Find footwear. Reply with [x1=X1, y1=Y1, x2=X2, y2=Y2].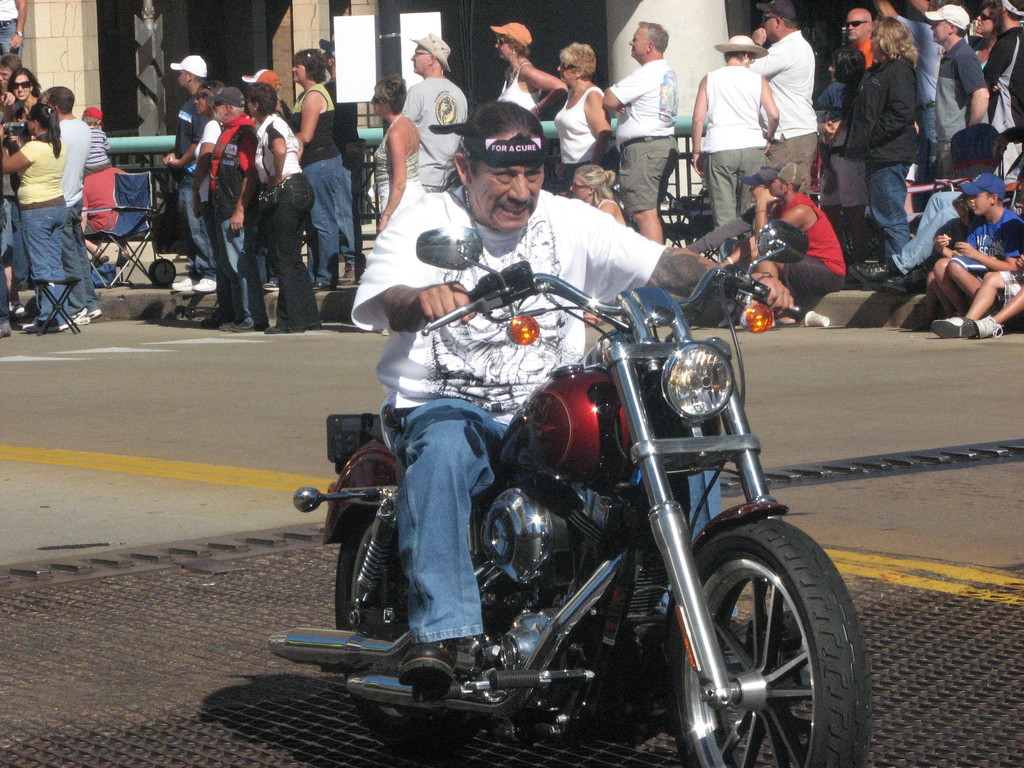
[x1=173, y1=278, x2=197, y2=291].
